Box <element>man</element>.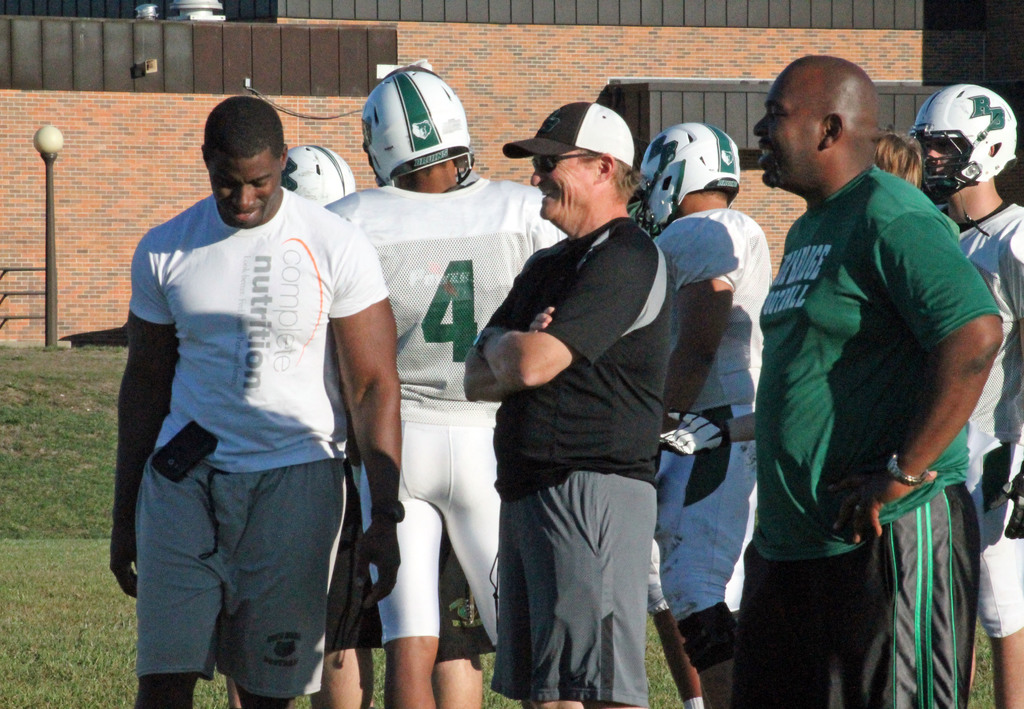
l=632, t=120, r=773, b=708.
